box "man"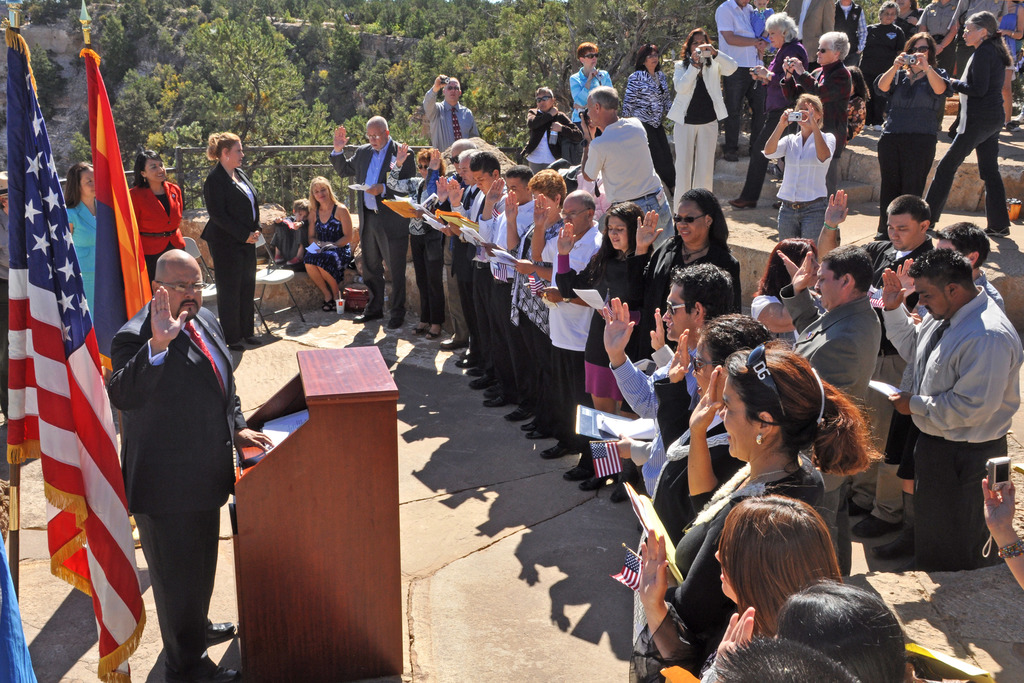
region(94, 241, 278, 682)
